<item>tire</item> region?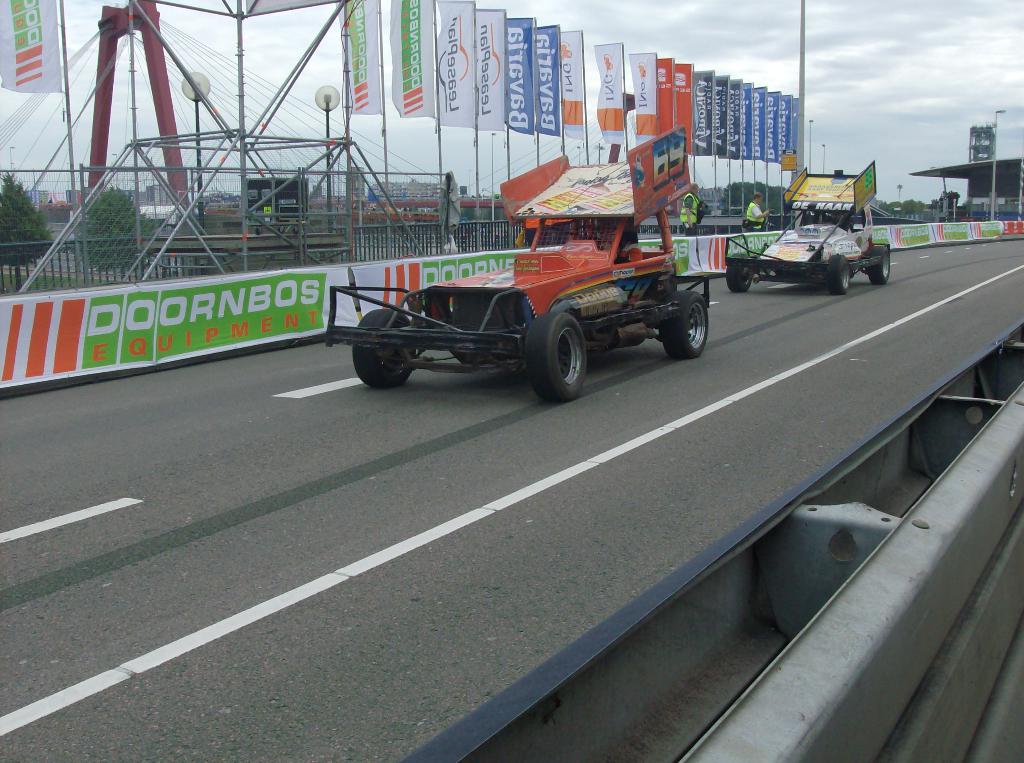
detection(724, 257, 752, 291)
